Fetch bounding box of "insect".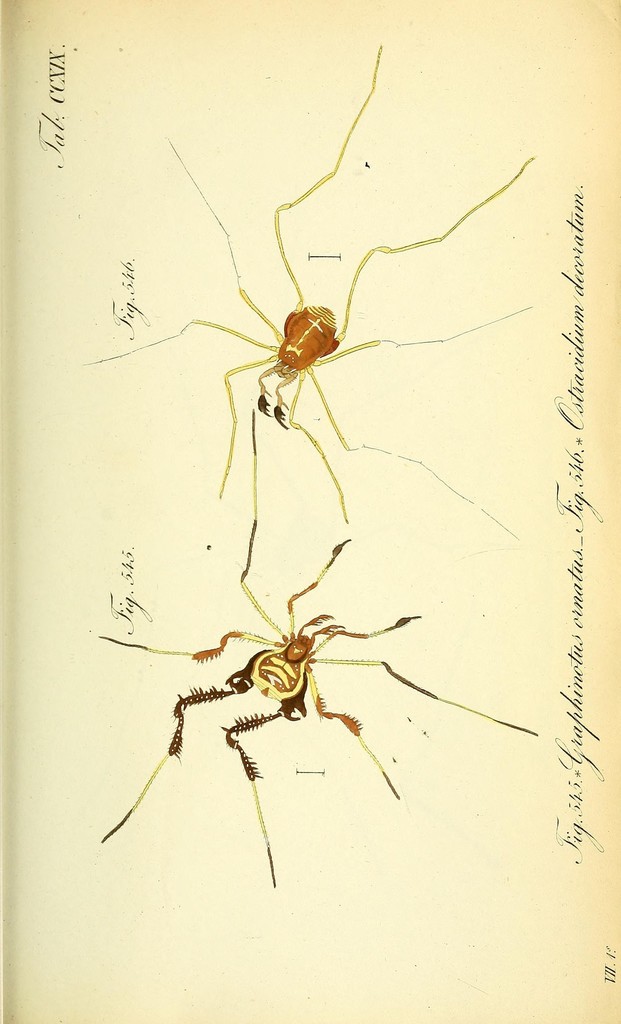
Bbox: bbox(79, 44, 537, 540).
